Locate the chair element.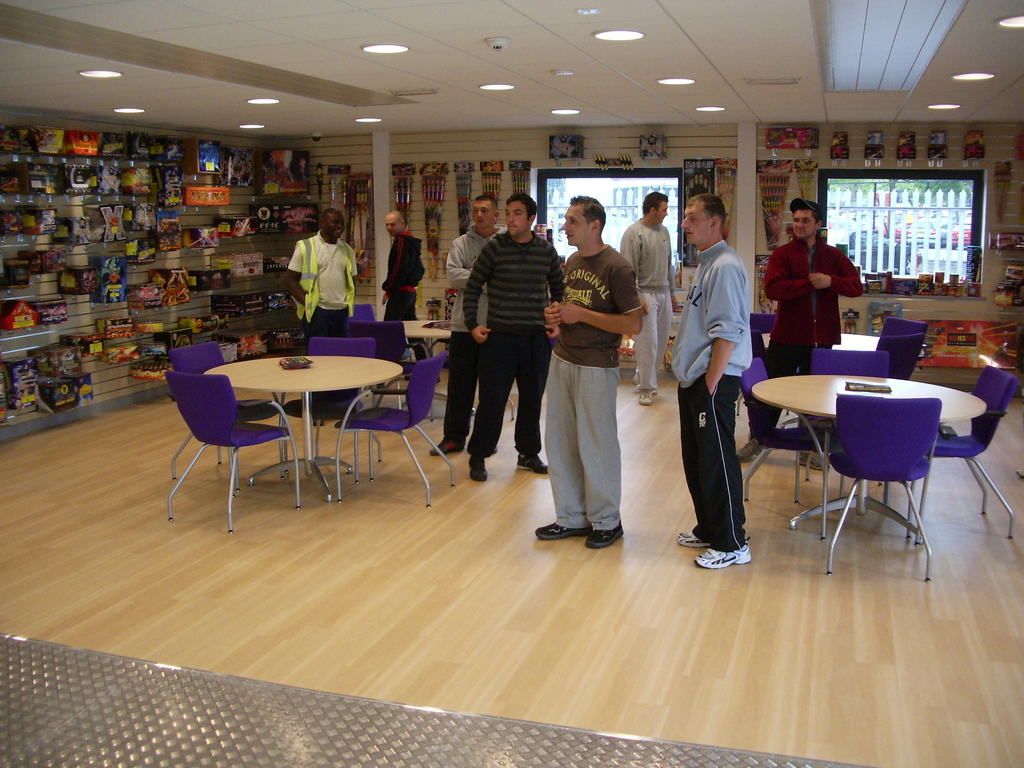
Element bbox: locate(334, 342, 453, 509).
